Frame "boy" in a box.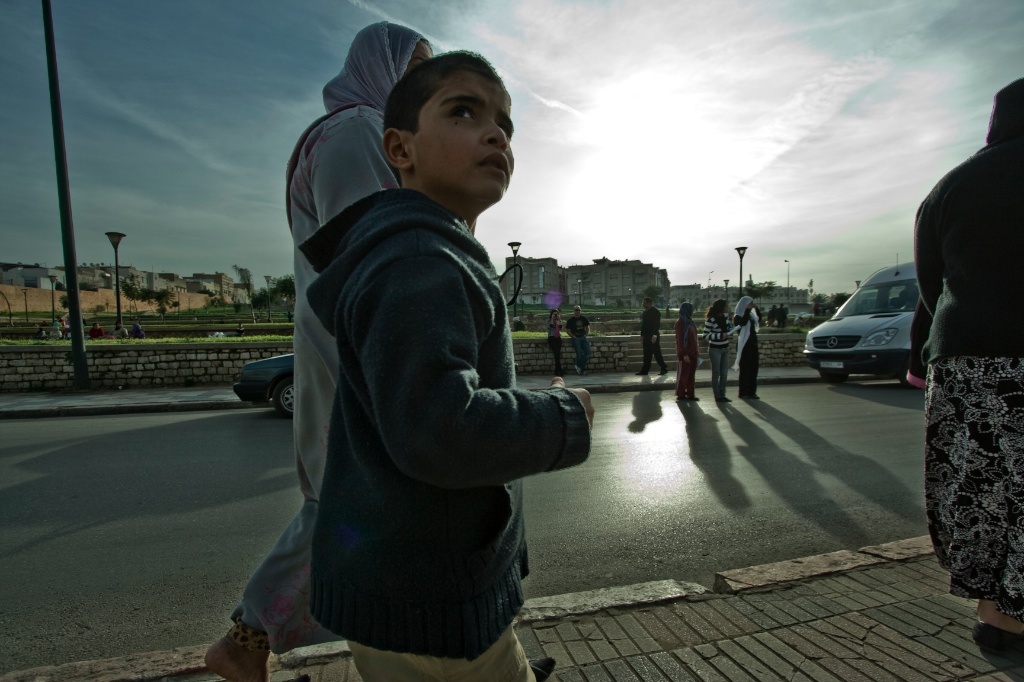
box(298, 44, 594, 681).
